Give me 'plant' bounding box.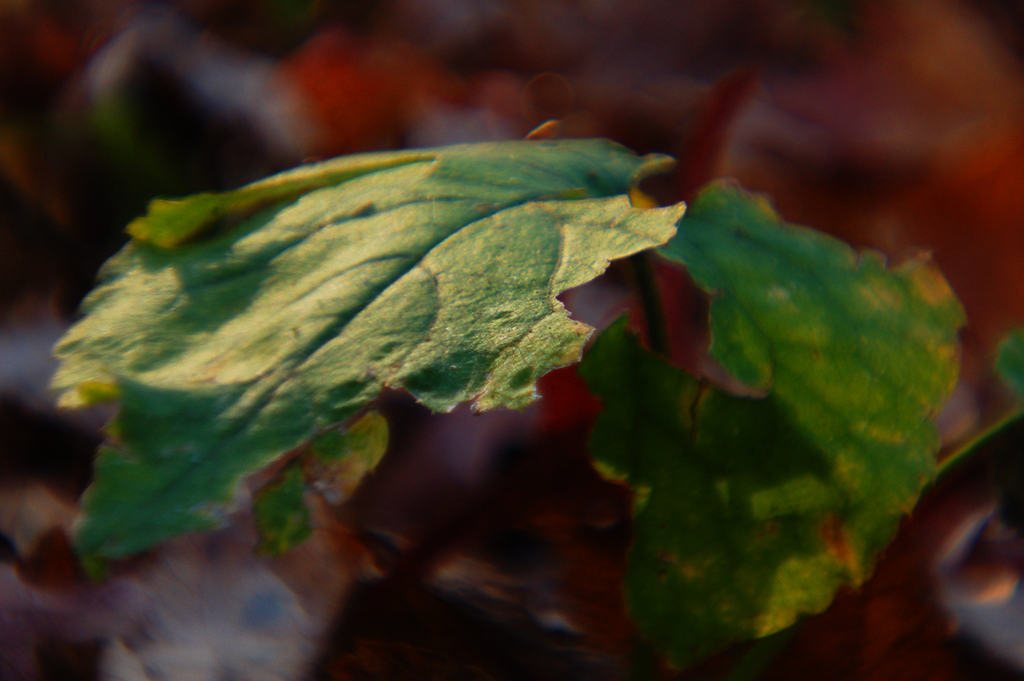
[left=49, top=129, right=968, bottom=638].
